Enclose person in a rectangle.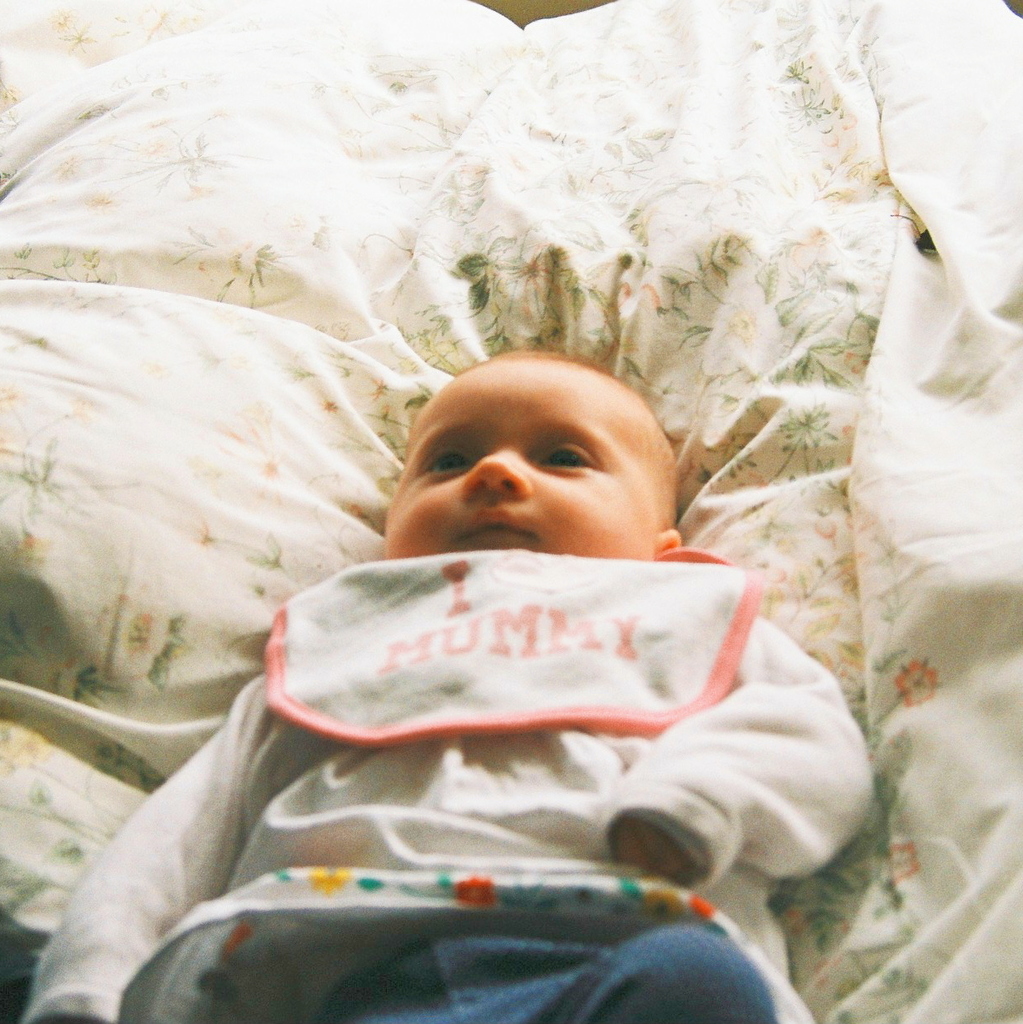
bbox=[22, 339, 873, 1023].
